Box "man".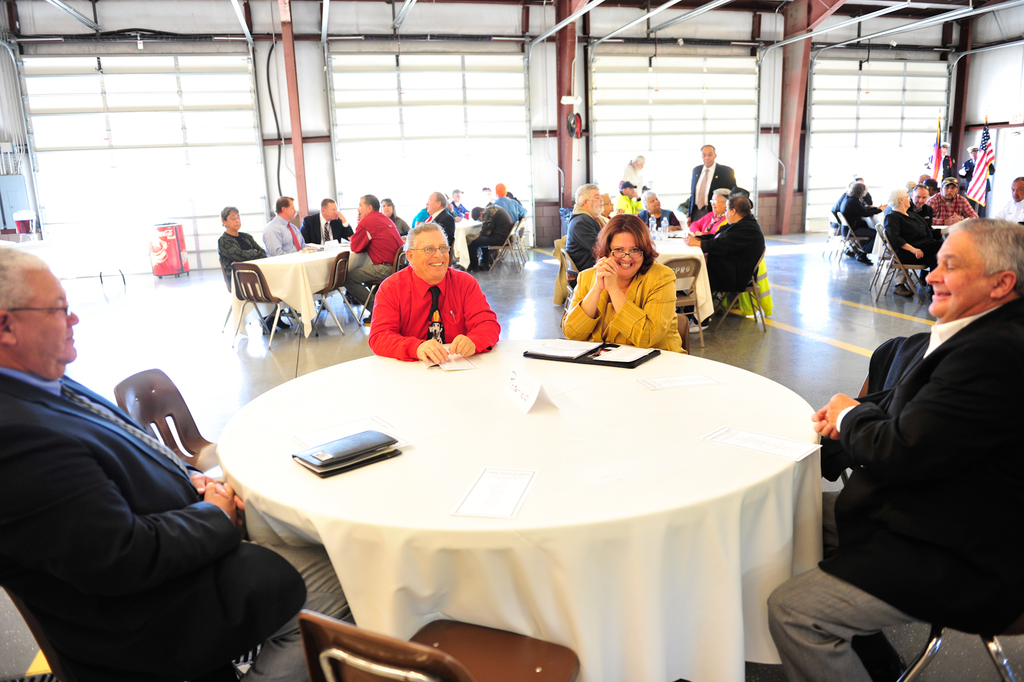
(966,149,995,178).
